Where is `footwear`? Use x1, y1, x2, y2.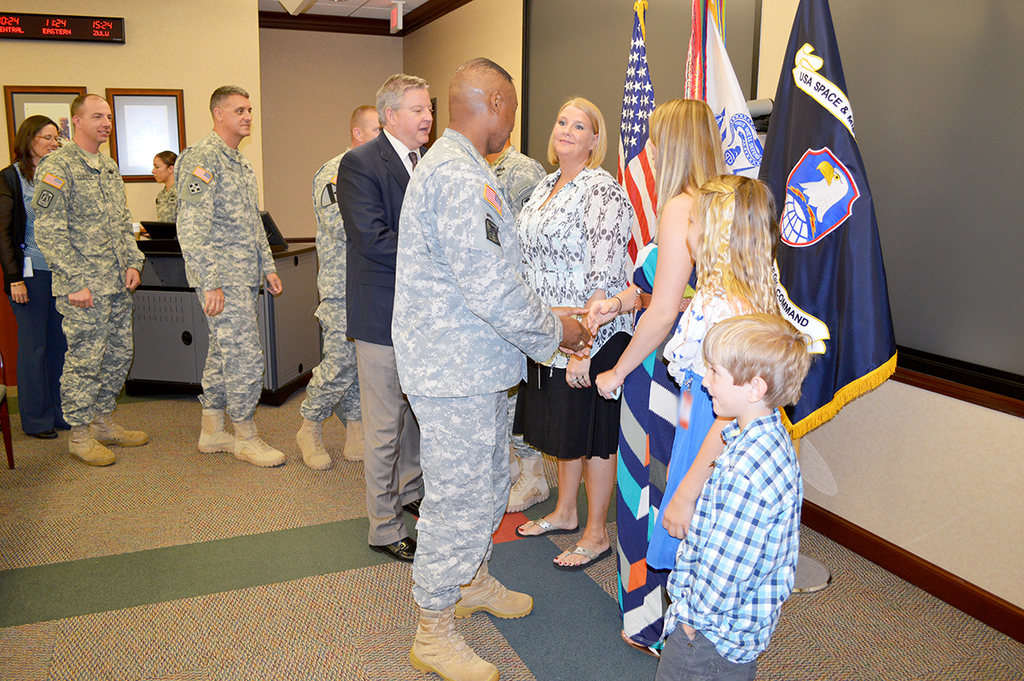
368, 538, 421, 562.
